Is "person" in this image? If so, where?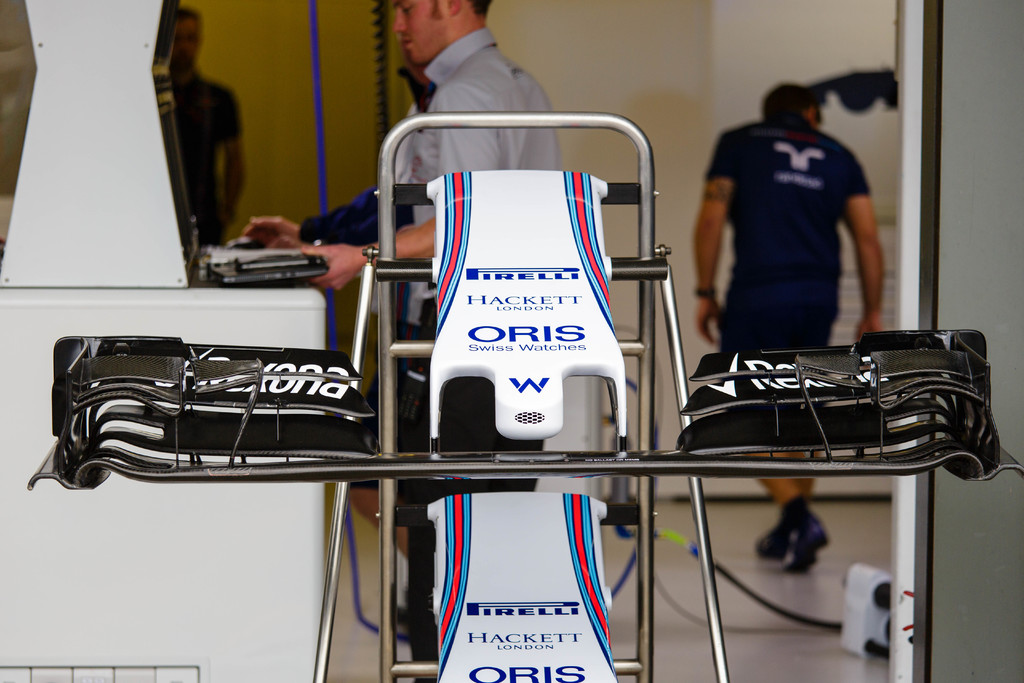
Yes, at {"left": 168, "top": 4, "right": 250, "bottom": 248}.
